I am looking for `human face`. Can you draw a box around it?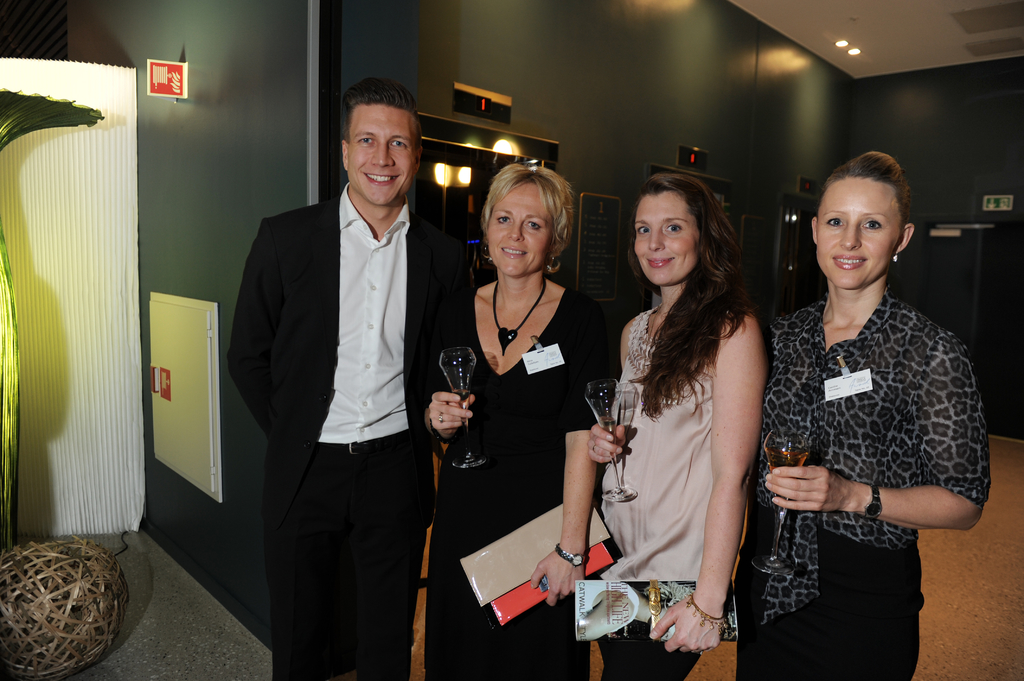
Sure, the bounding box is 348 102 411 209.
